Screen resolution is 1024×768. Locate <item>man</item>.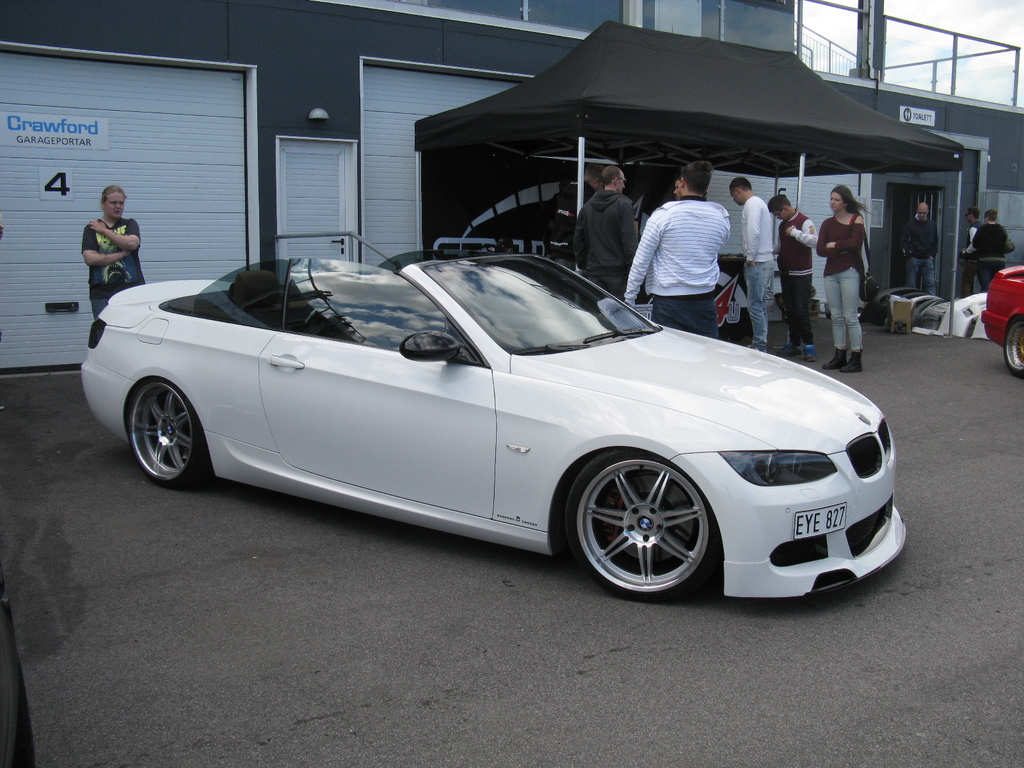
bbox=[571, 166, 643, 301].
